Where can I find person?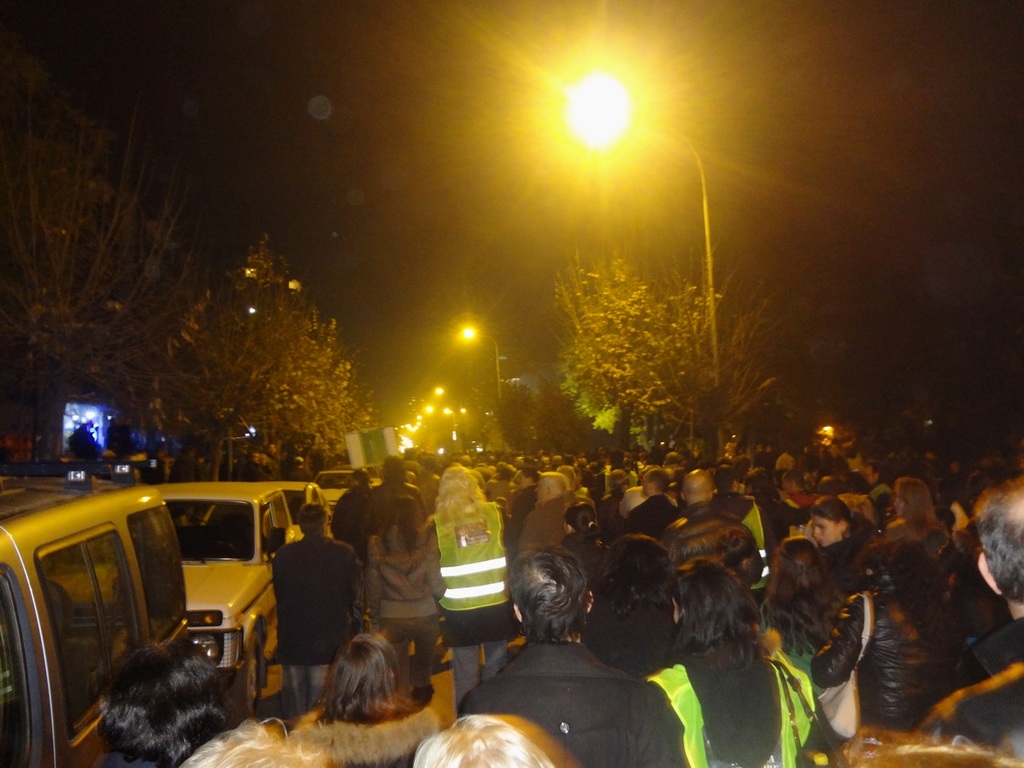
You can find it at 808, 496, 863, 551.
